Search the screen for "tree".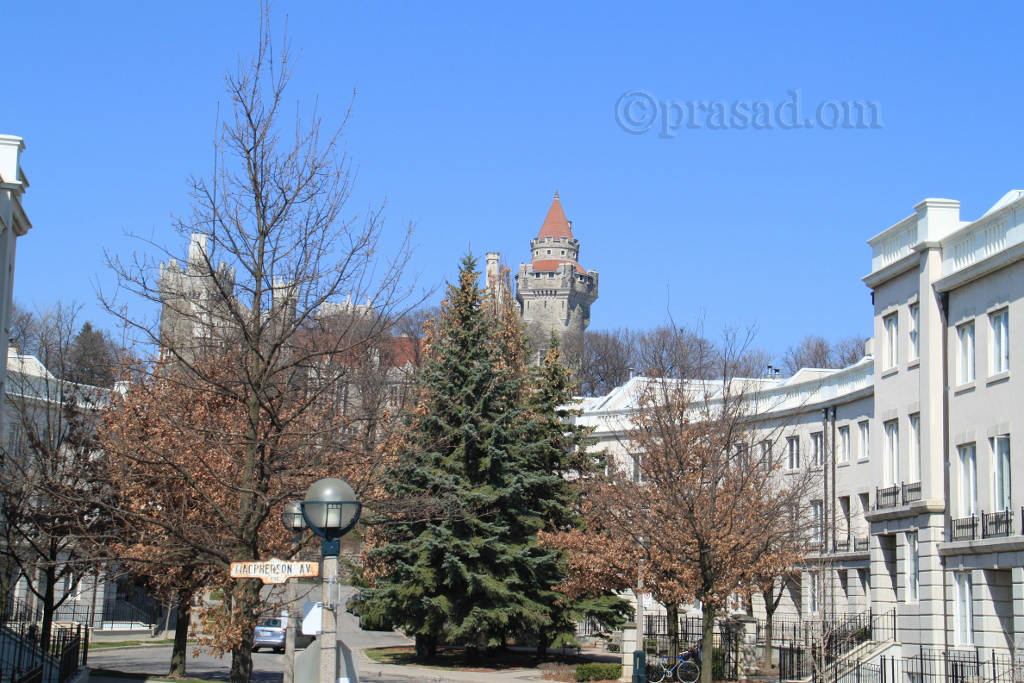
Found at bbox=(634, 319, 746, 387).
